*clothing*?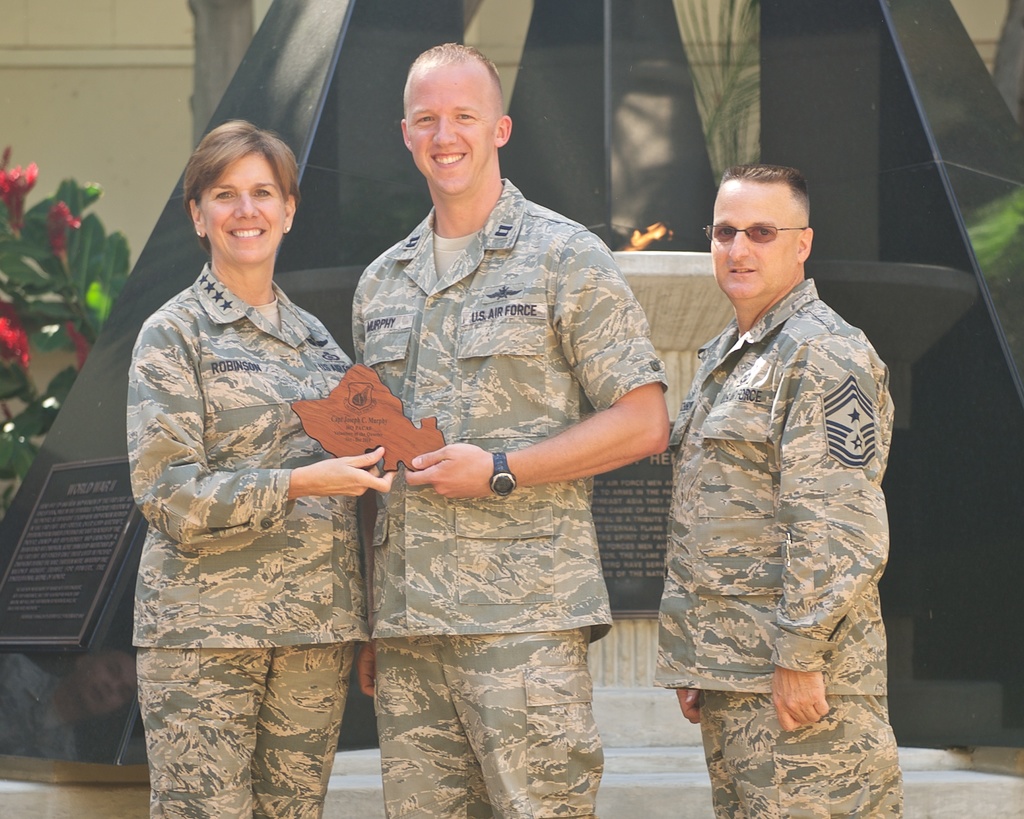
region(125, 258, 381, 818)
